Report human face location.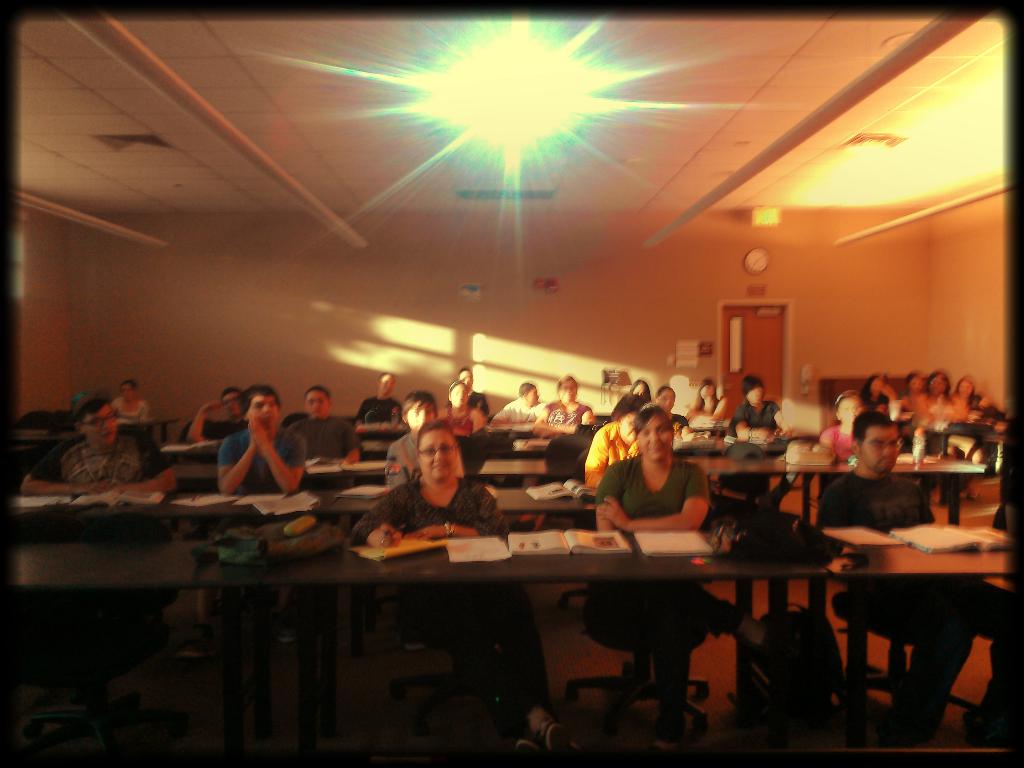
Report: detection(407, 408, 436, 430).
